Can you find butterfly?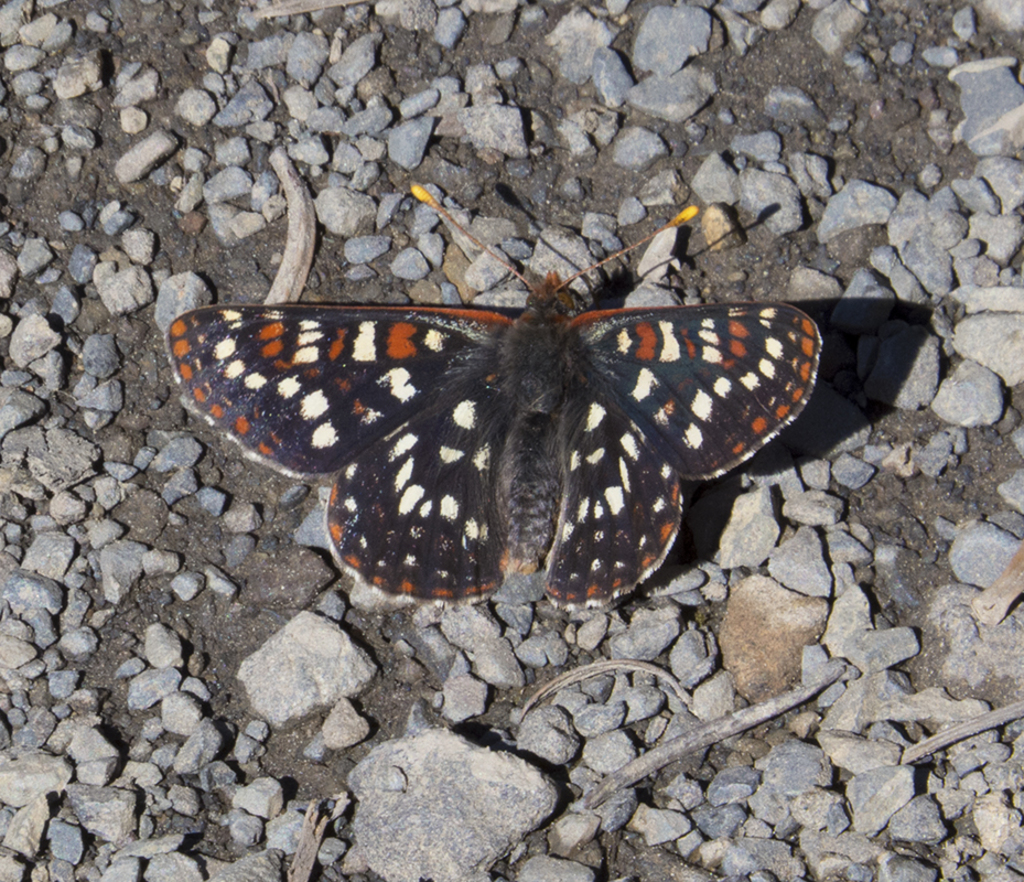
Yes, bounding box: box(161, 228, 845, 619).
